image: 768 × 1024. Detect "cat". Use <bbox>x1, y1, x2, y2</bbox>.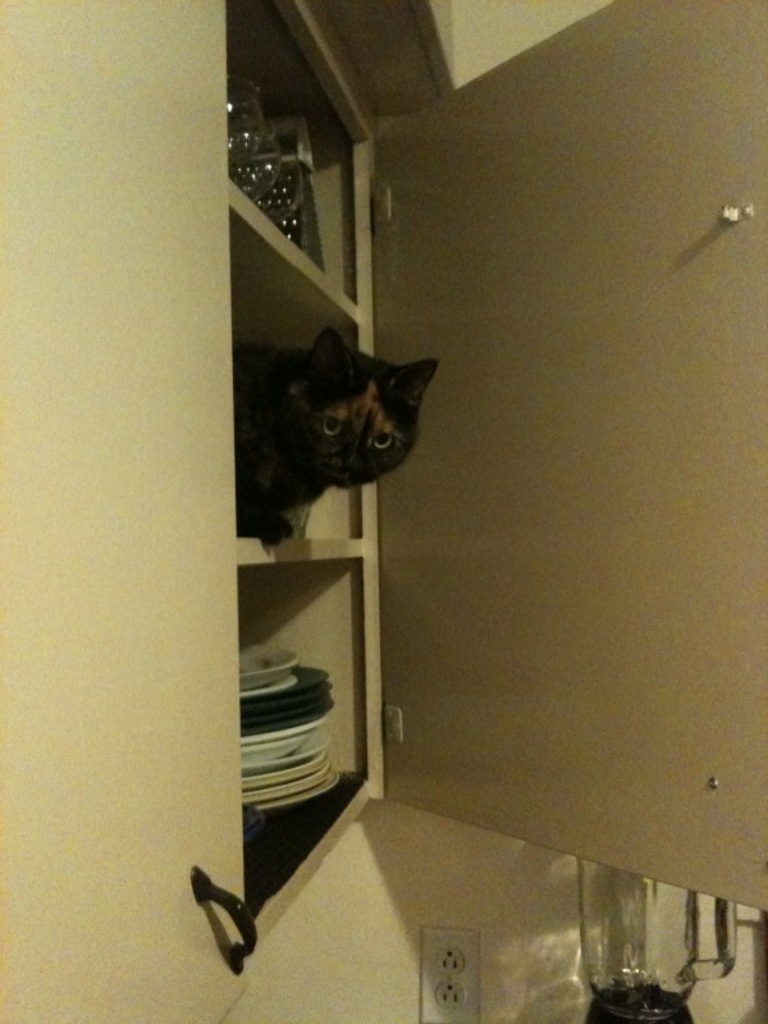
<bbox>234, 317, 444, 549</bbox>.
